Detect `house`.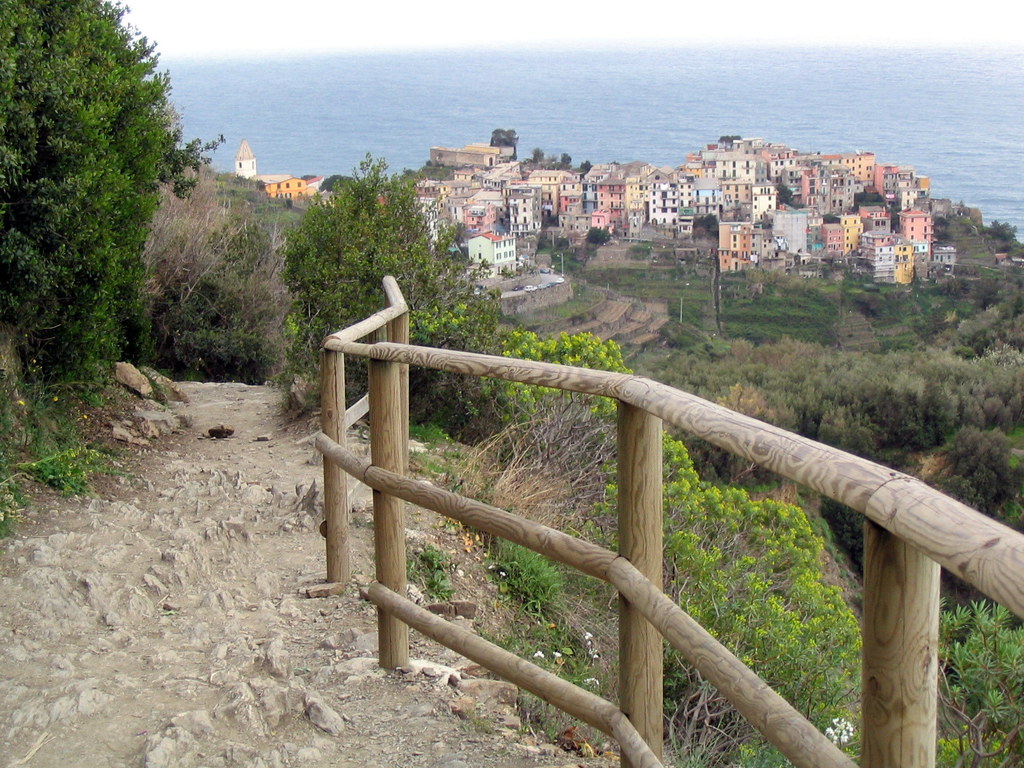
Detected at box(556, 166, 586, 229).
